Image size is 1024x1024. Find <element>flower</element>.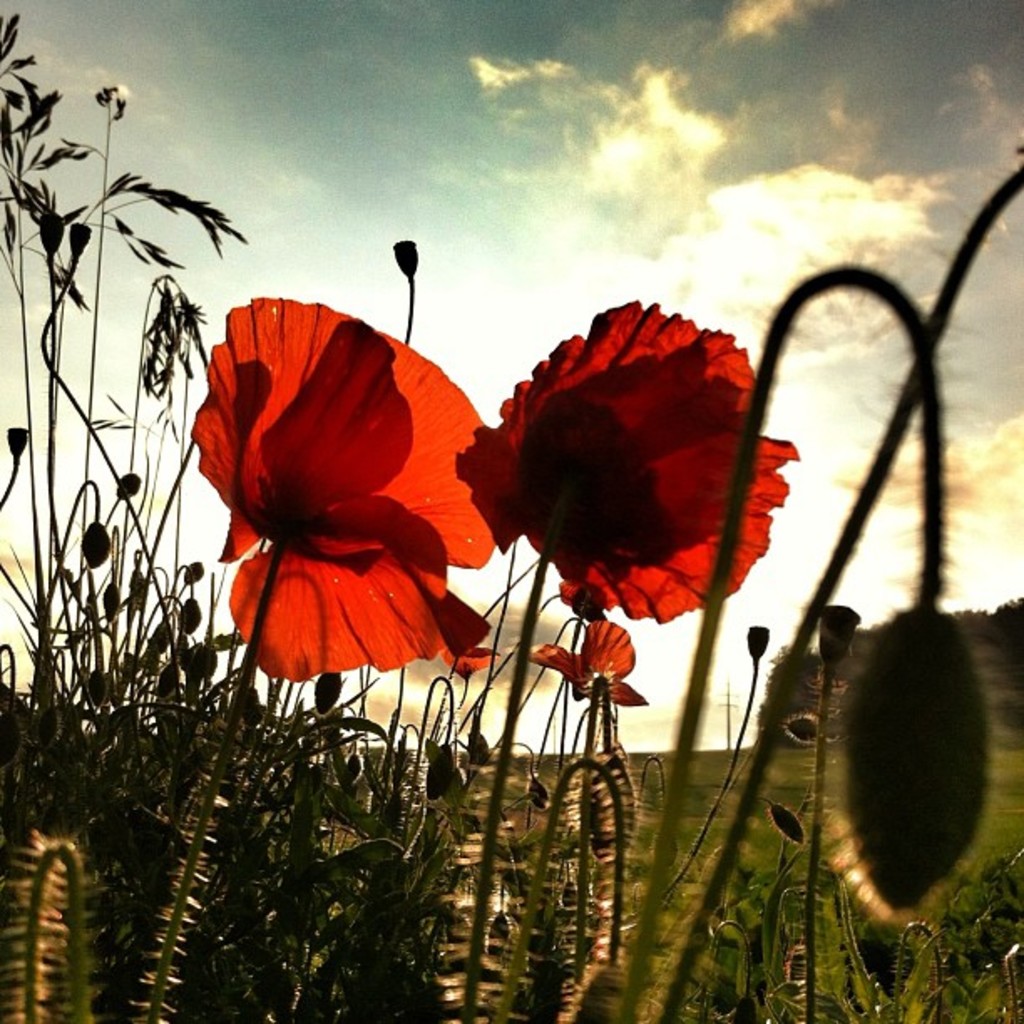
l=192, t=279, r=499, b=683.
